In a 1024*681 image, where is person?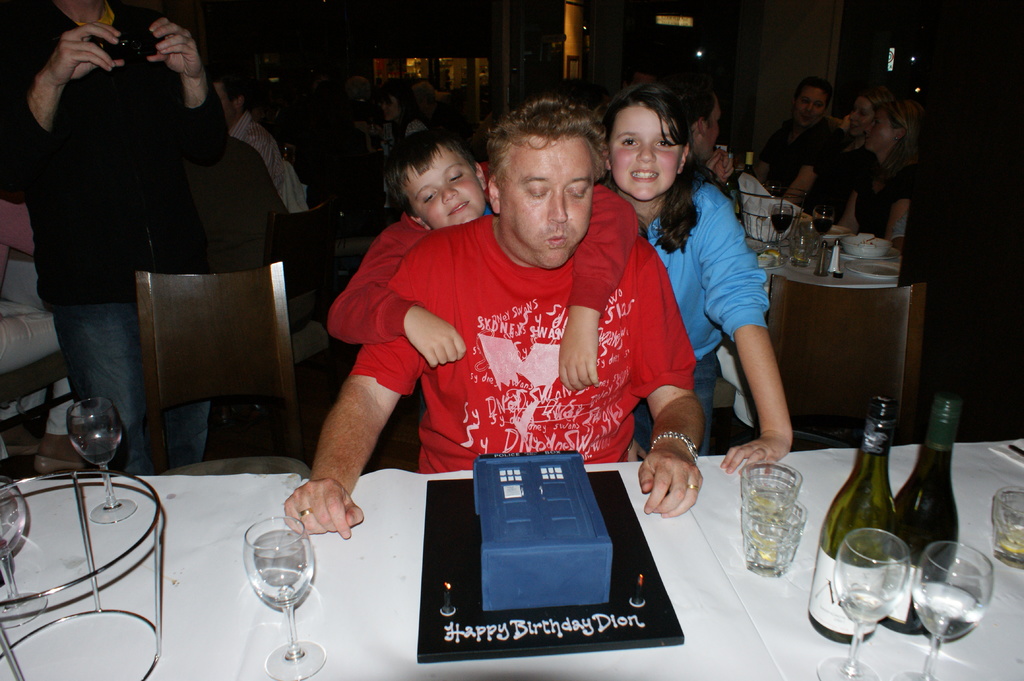
[829, 88, 922, 239].
